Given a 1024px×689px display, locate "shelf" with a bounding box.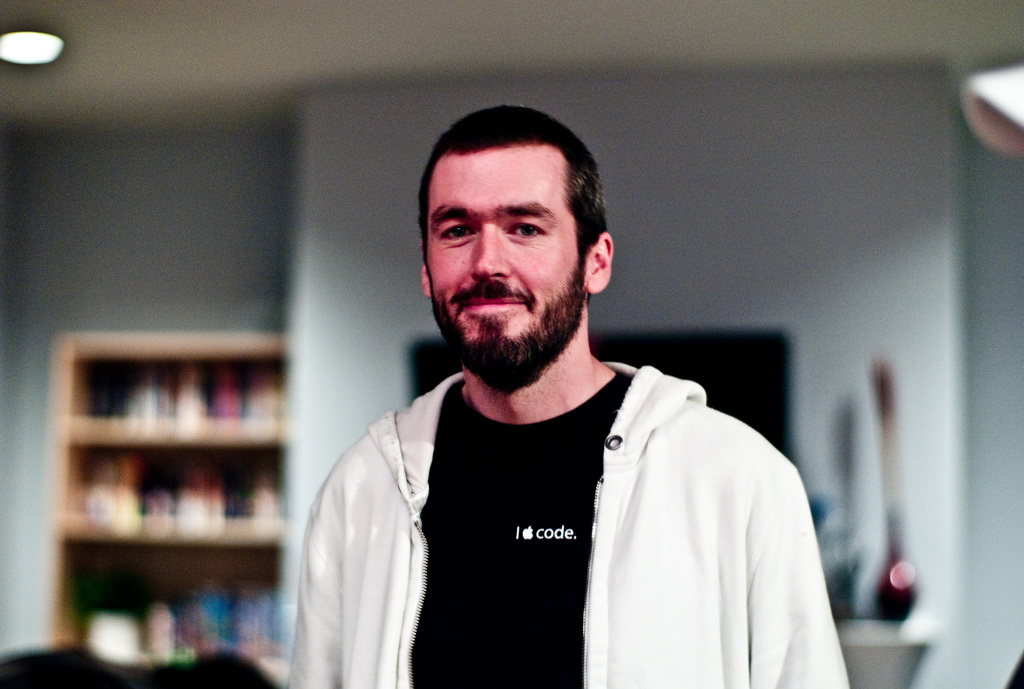
Located: 52/332/292/674.
